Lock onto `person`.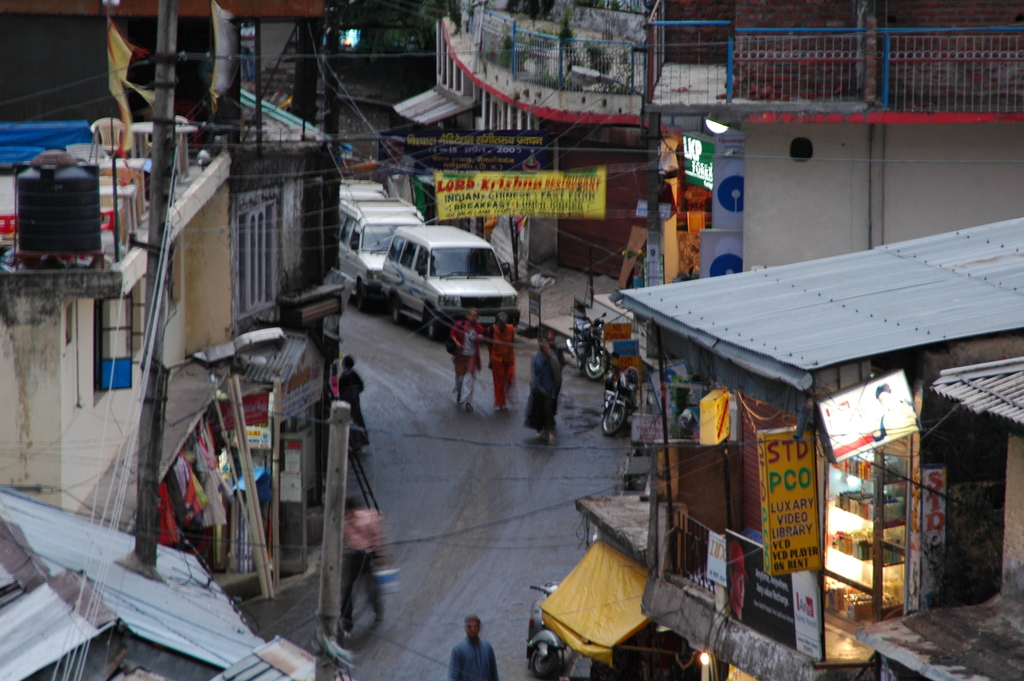
Locked: l=447, t=299, r=493, b=413.
